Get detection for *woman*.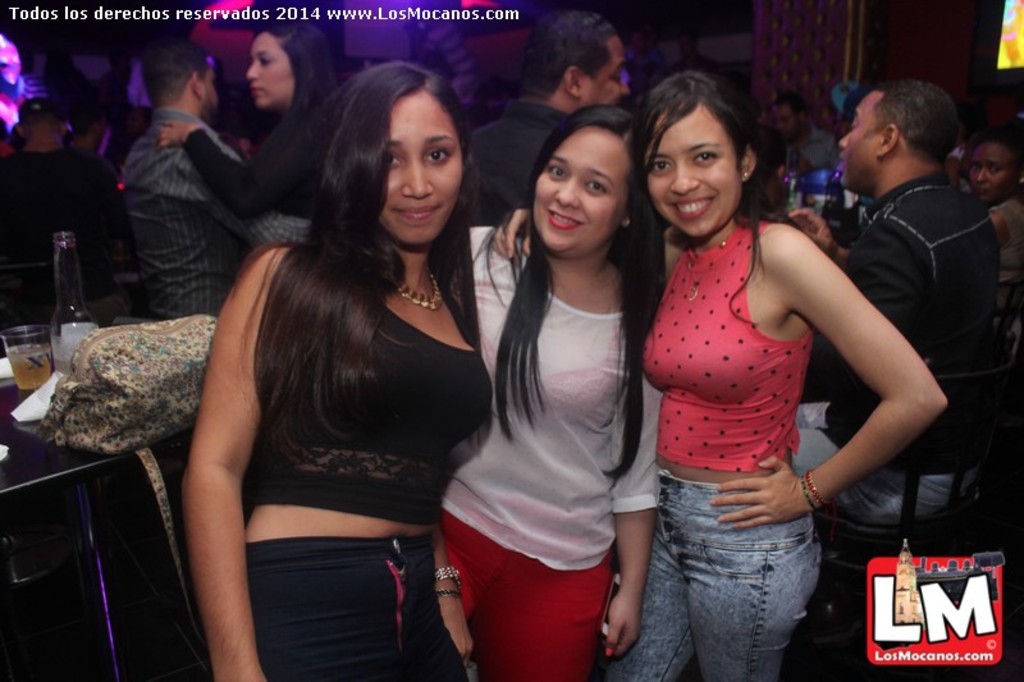
Detection: x1=161, y1=13, x2=358, y2=250.
